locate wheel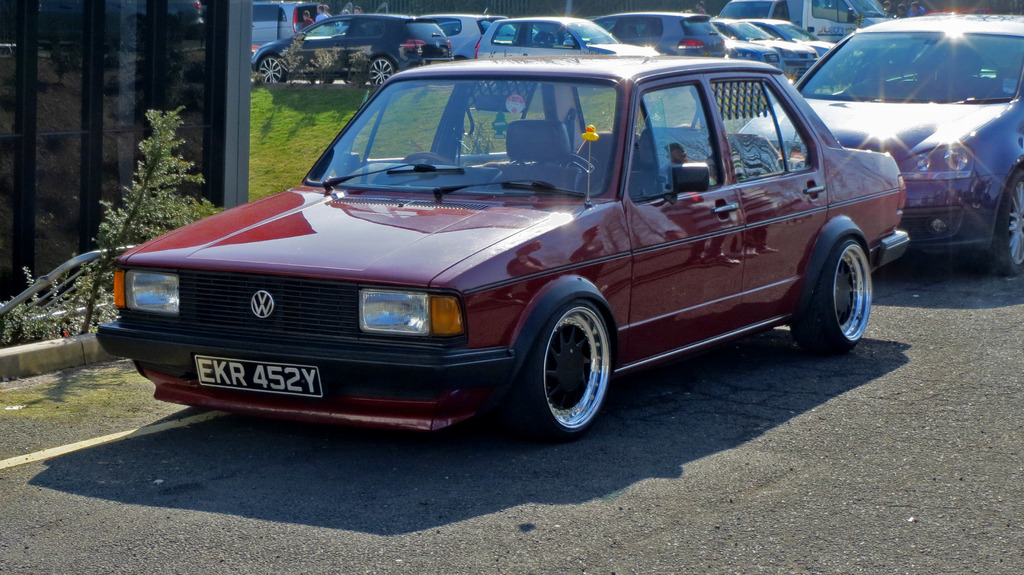
pyautogui.locateOnScreen(400, 149, 455, 165)
